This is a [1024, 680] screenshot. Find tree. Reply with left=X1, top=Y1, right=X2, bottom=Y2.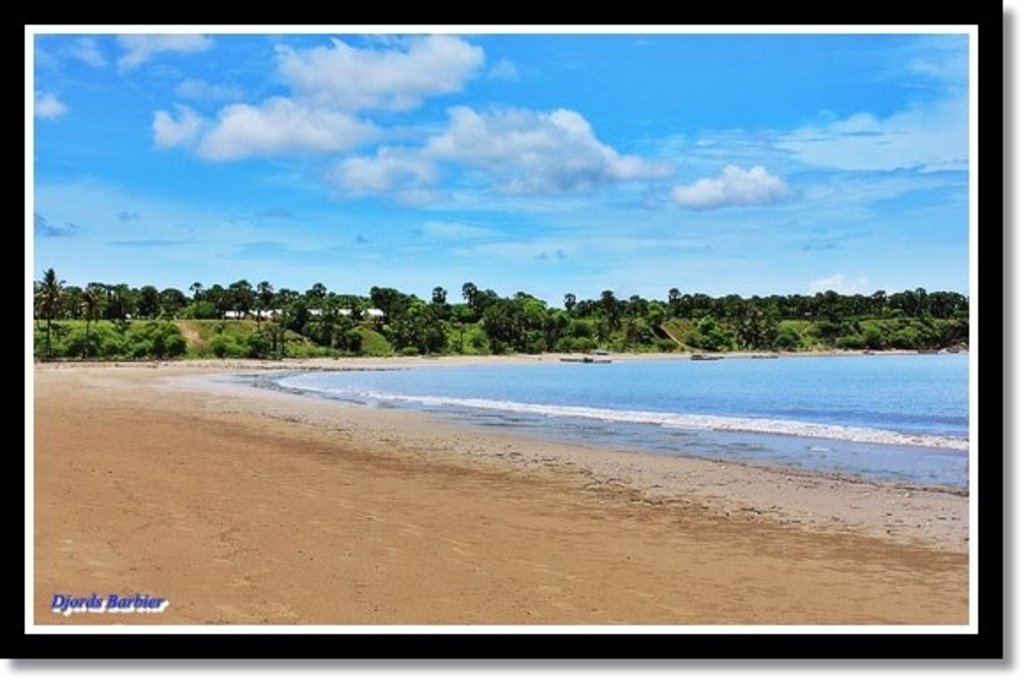
left=459, top=281, right=498, bottom=314.
